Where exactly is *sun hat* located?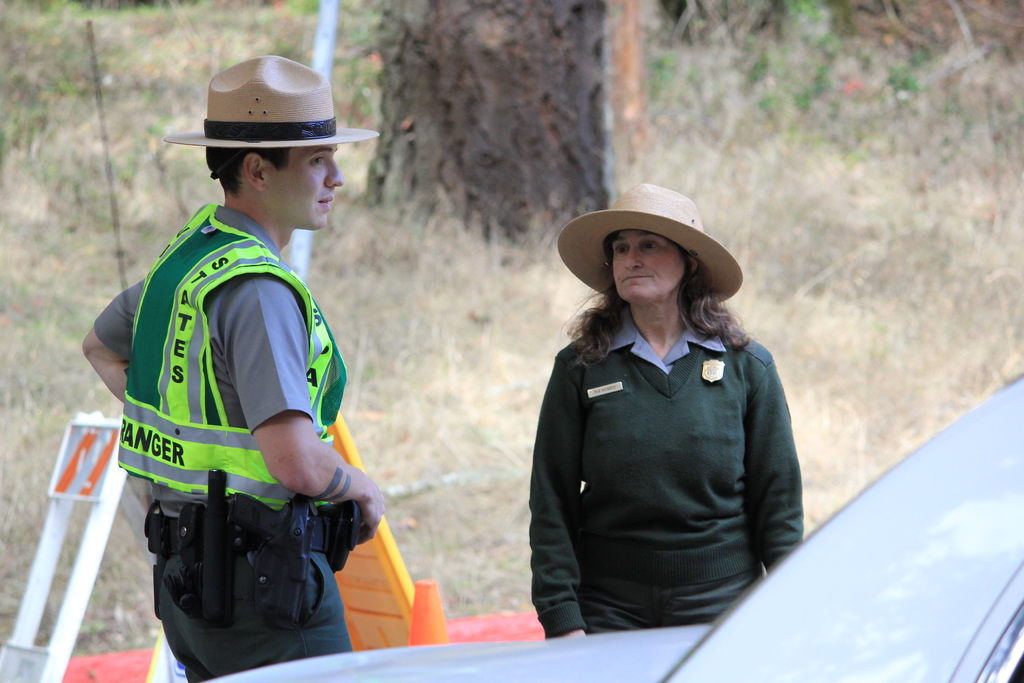
Its bounding box is box(556, 179, 743, 310).
